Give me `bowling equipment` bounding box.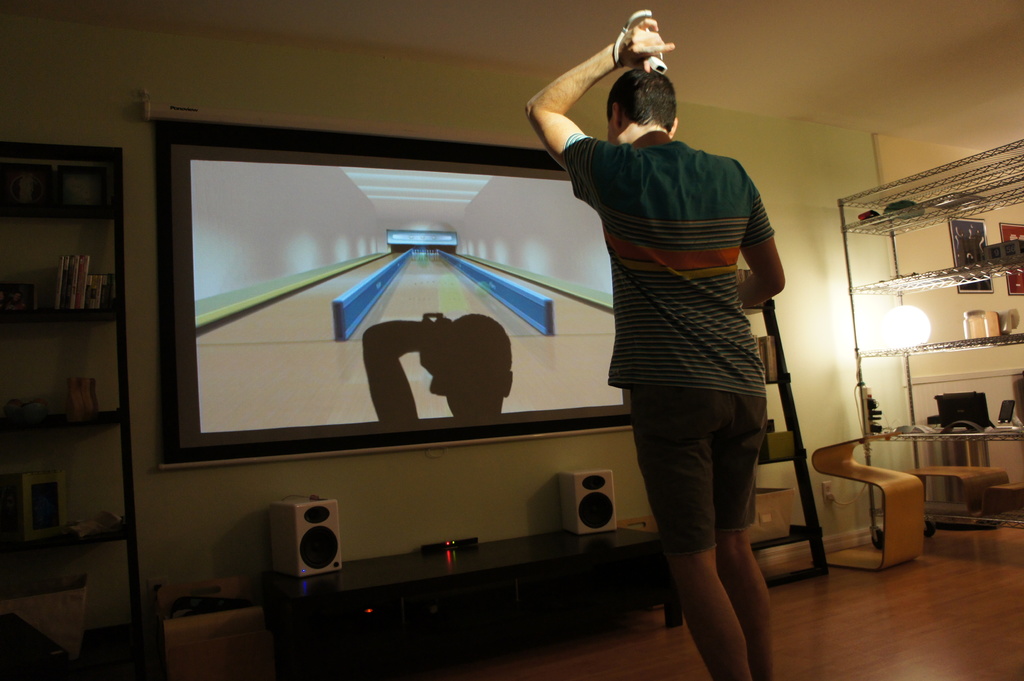
l=408, t=246, r=446, b=266.
